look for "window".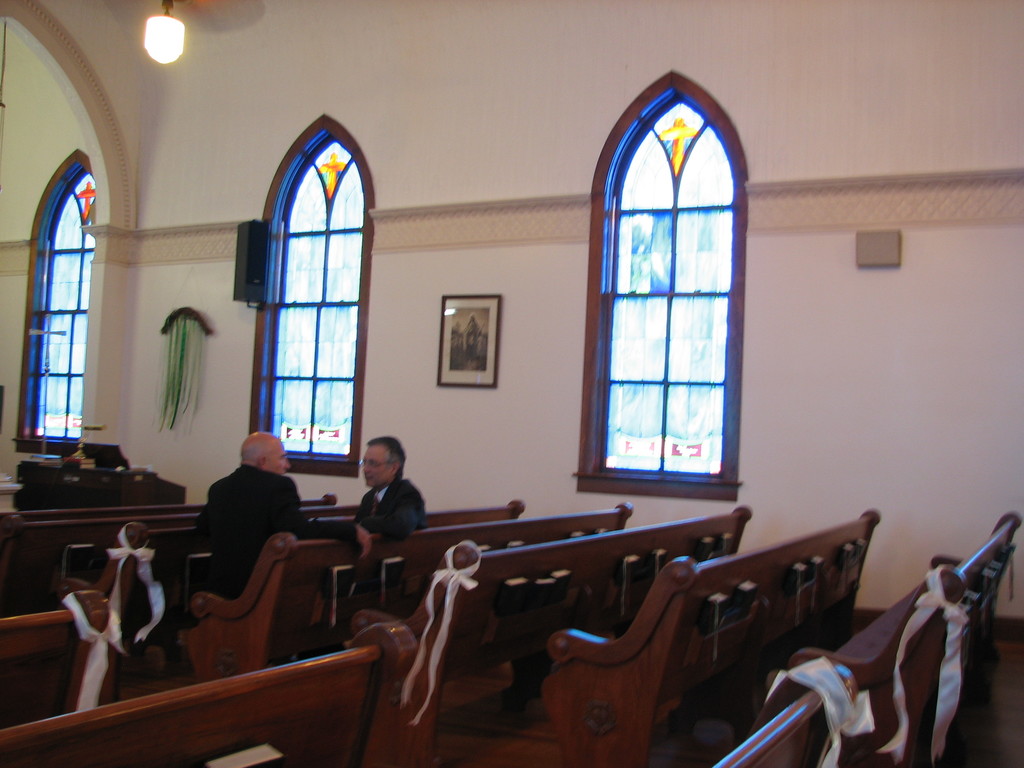
Found: (268,129,363,462).
